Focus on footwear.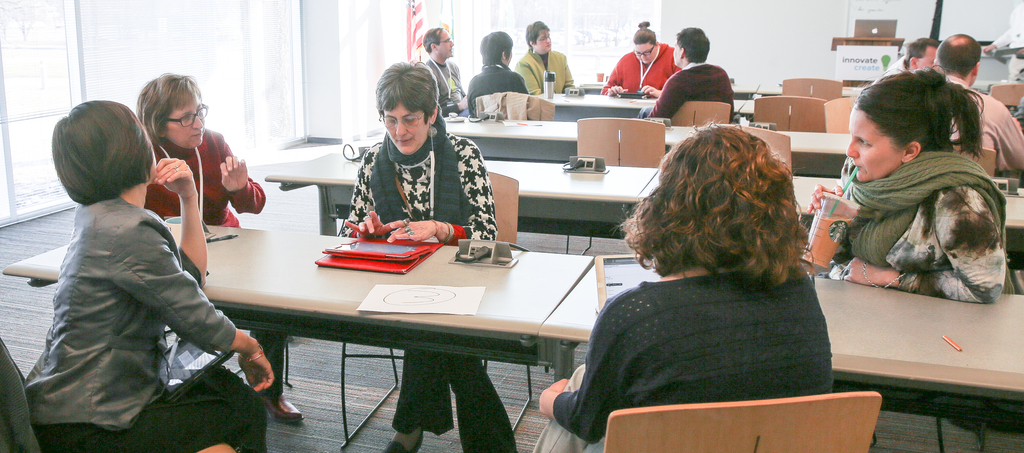
Focused at 380:424:423:452.
